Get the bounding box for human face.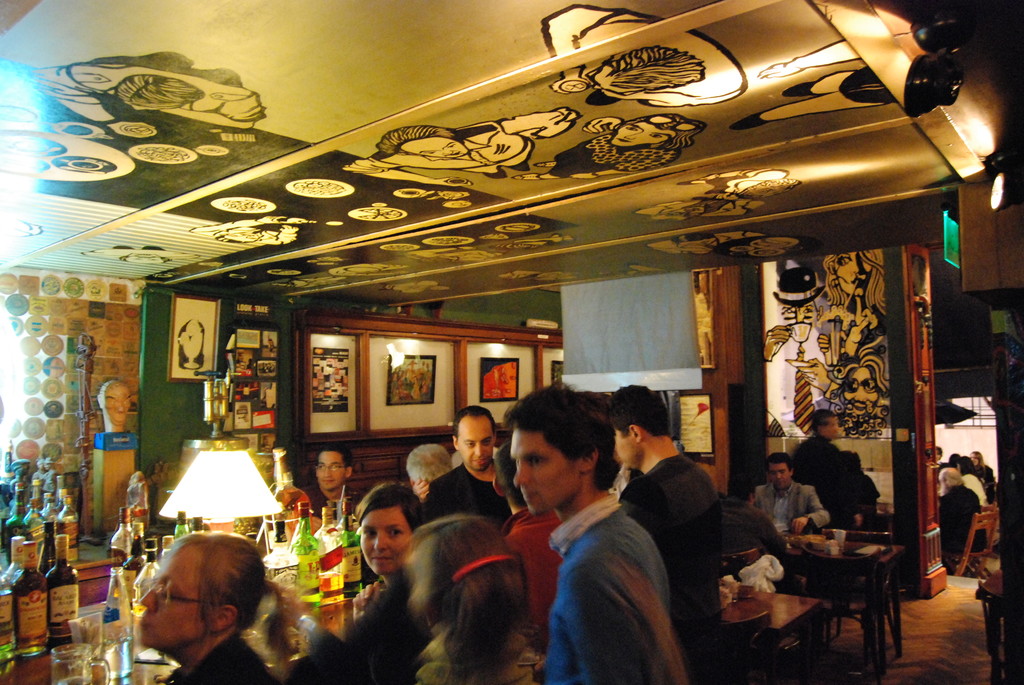
609/119/674/152.
